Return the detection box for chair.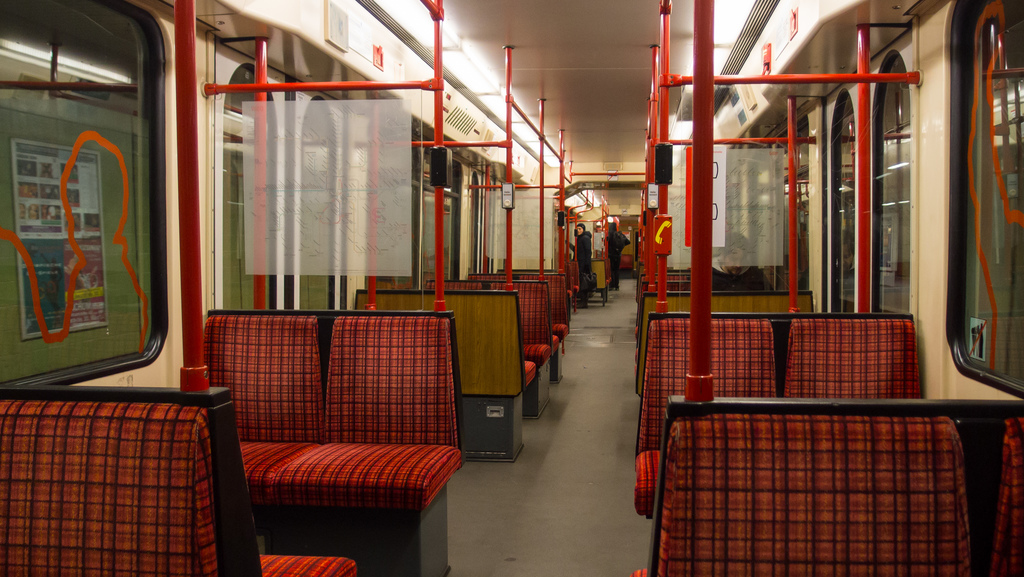
detection(631, 309, 922, 524).
